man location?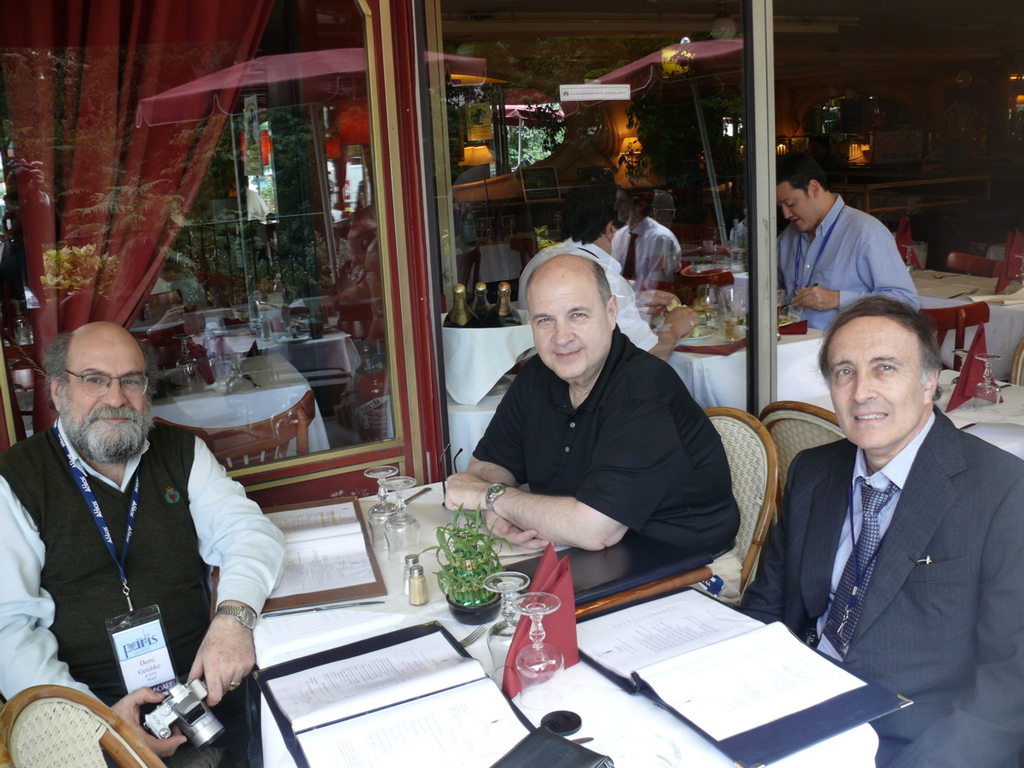
region(737, 298, 1023, 767)
